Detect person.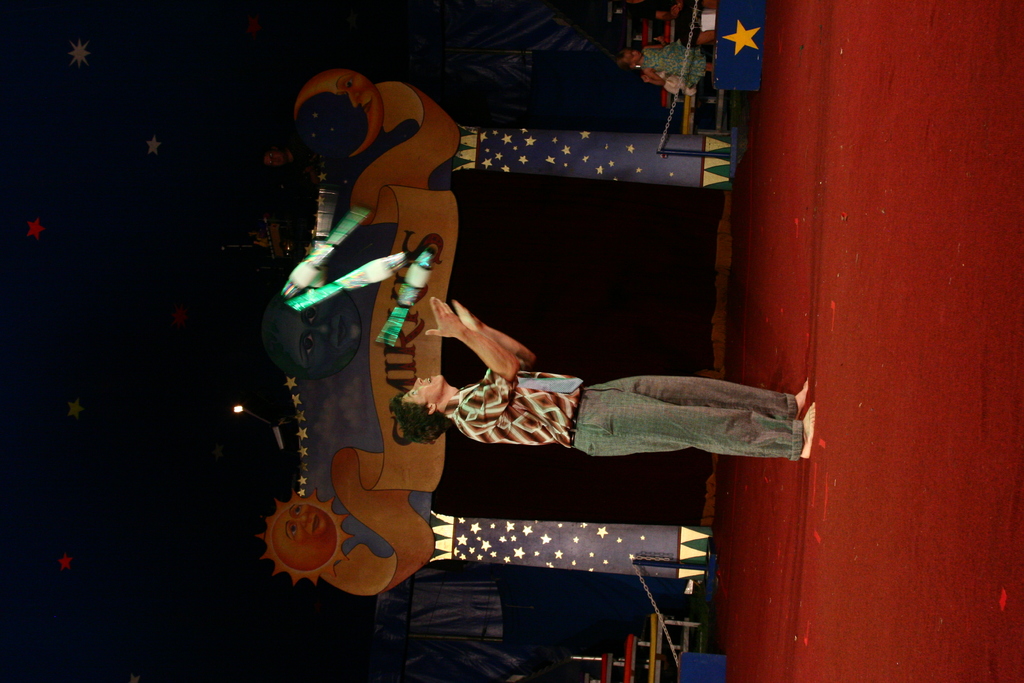
Detected at [left=612, top=38, right=715, bottom=90].
